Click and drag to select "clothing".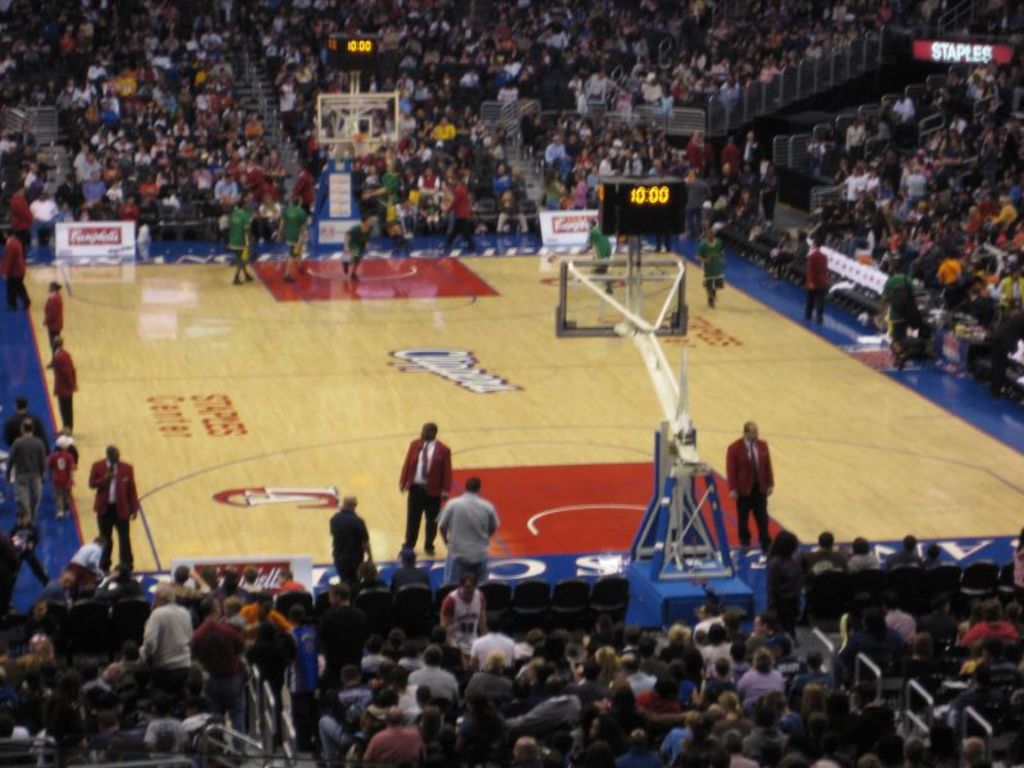
Selection: locate(717, 145, 740, 175).
